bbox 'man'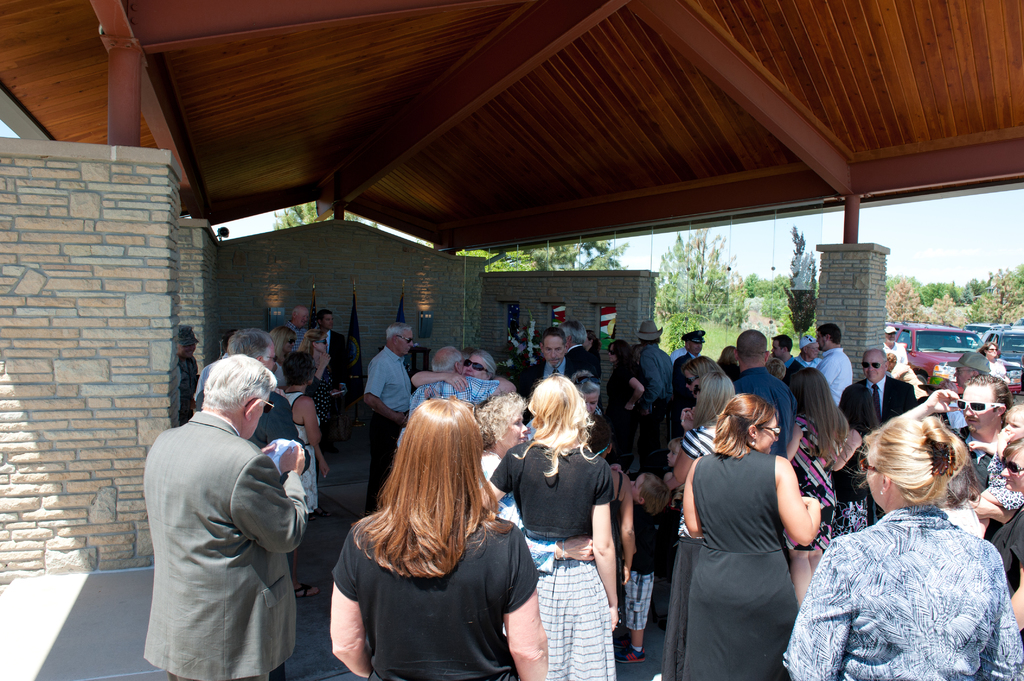
(left=836, top=349, right=921, bottom=524)
